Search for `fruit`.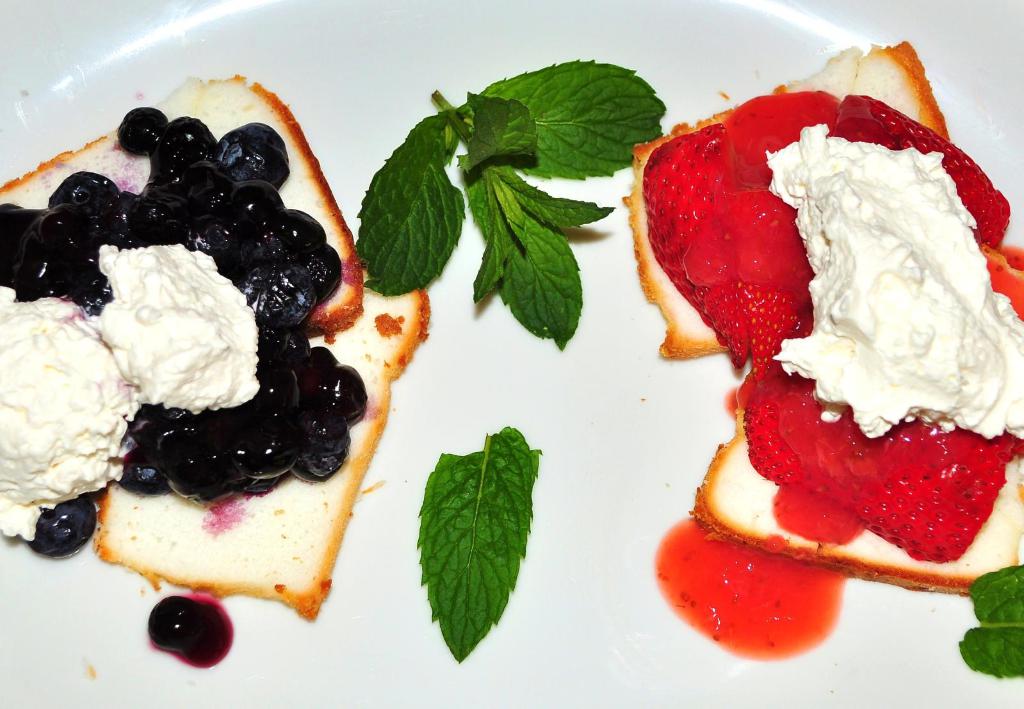
Found at 724 88 841 374.
